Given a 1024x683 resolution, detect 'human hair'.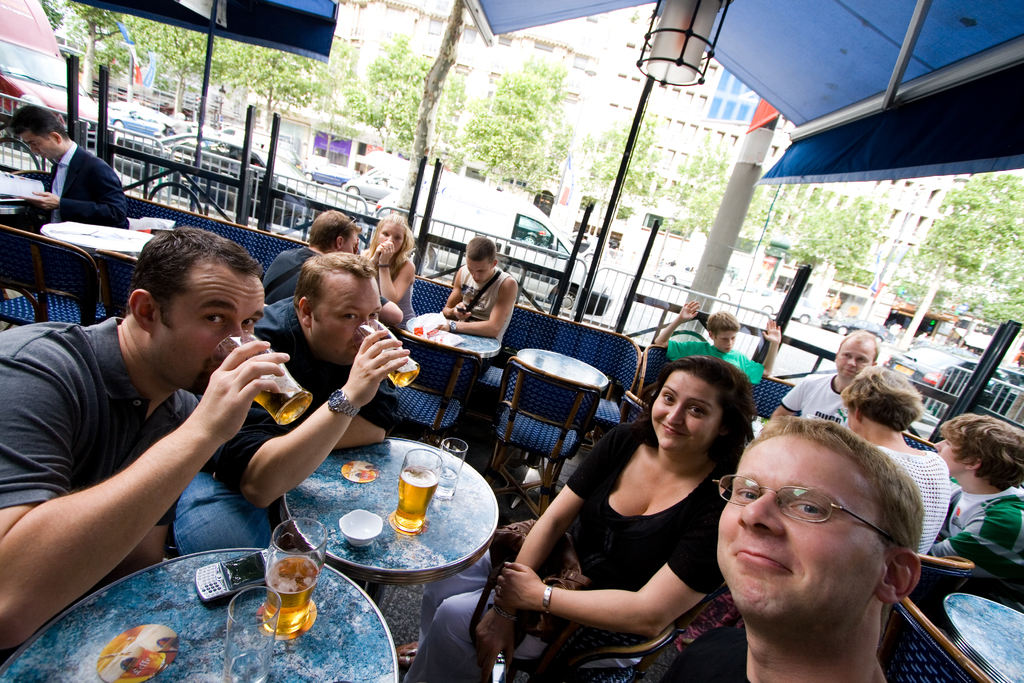
l=291, t=252, r=376, b=326.
